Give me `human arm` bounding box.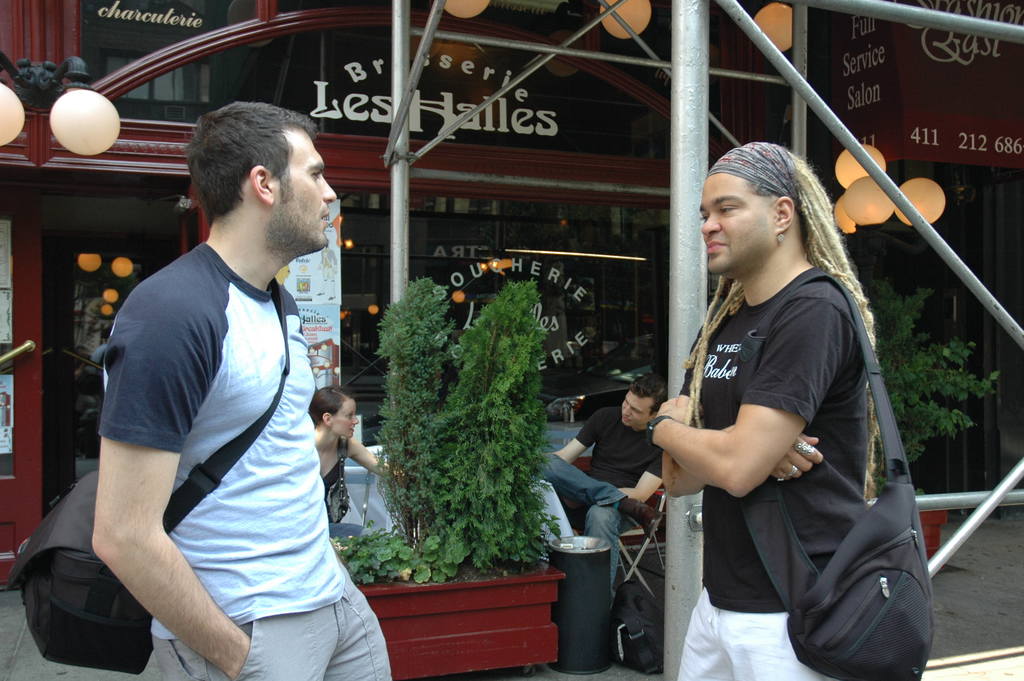
l=343, t=438, r=384, b=472.
